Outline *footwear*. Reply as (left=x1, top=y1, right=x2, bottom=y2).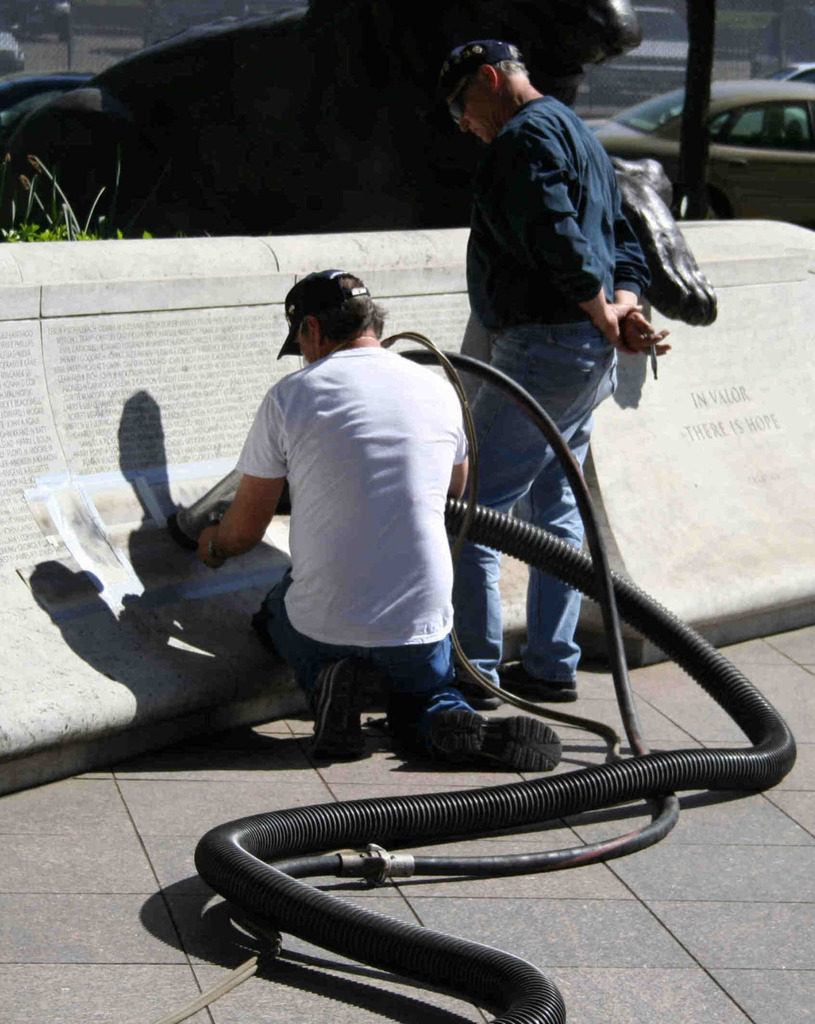
(left=460, top=680, right=497, bottom=710).
